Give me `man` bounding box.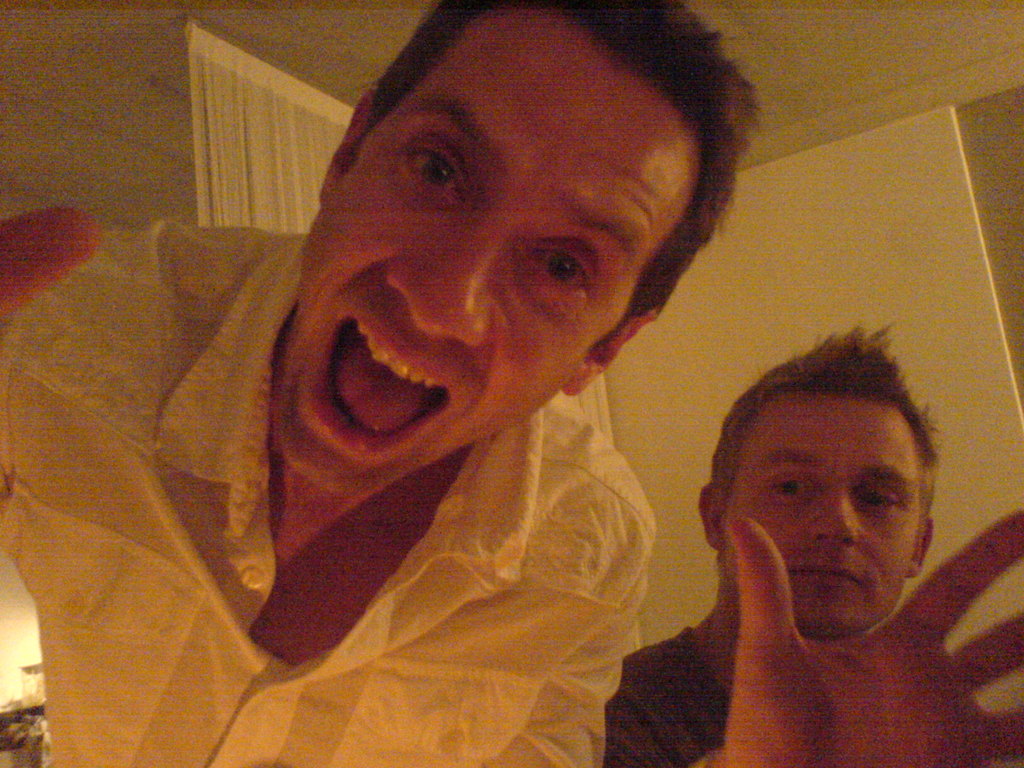
l=0, t=0, r=764, b=767.
